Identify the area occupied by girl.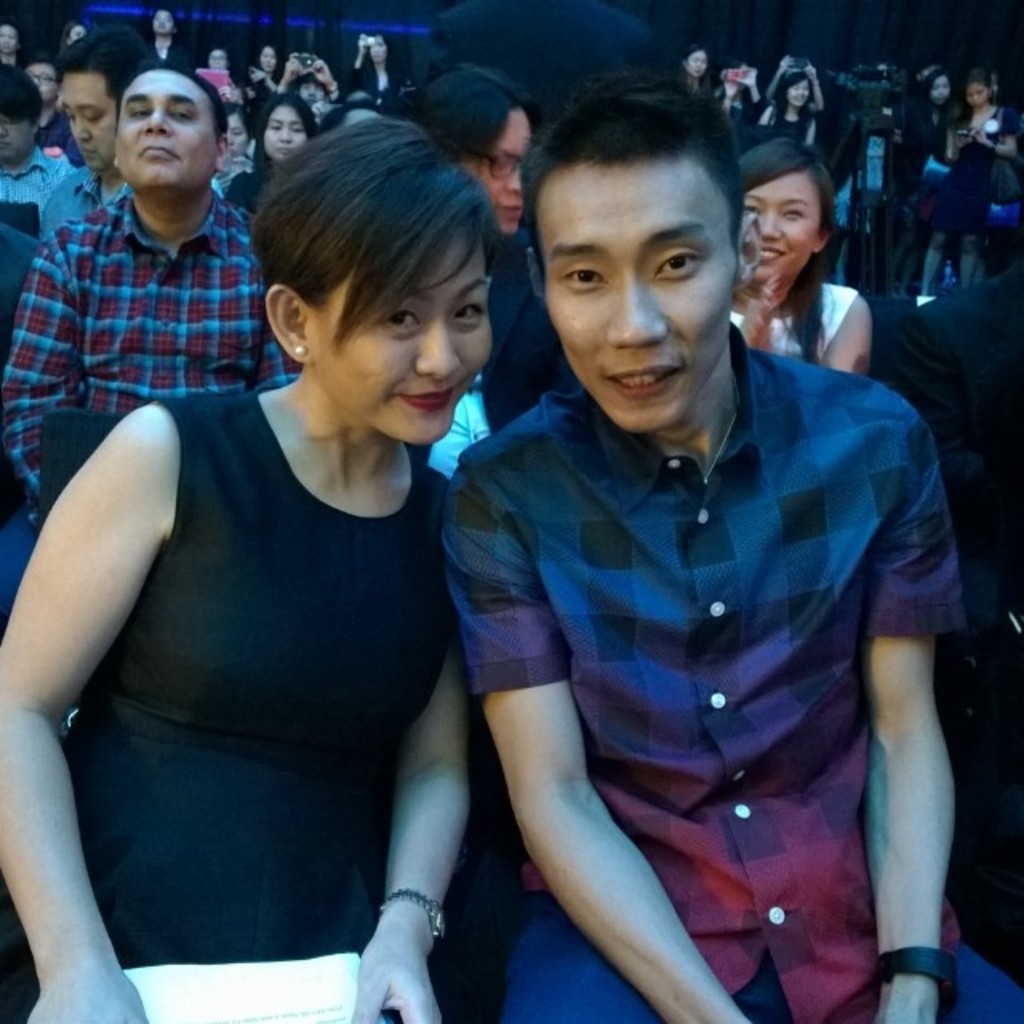
Area: BBox(904, 70, 949, 157).
